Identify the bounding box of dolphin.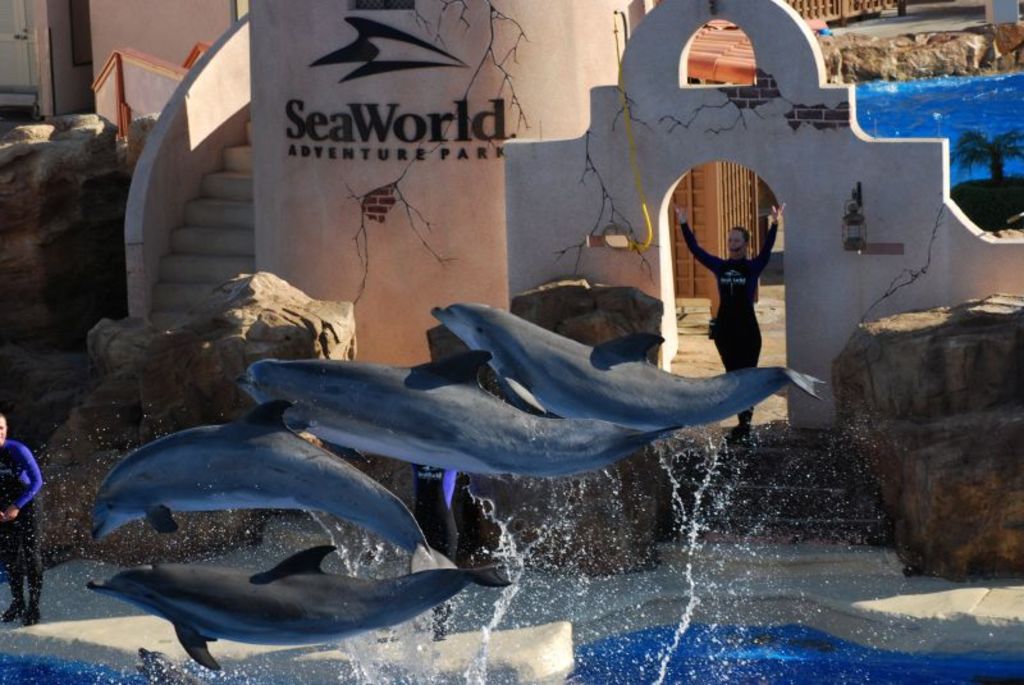
l=81, t=535, r=512, b=672.
